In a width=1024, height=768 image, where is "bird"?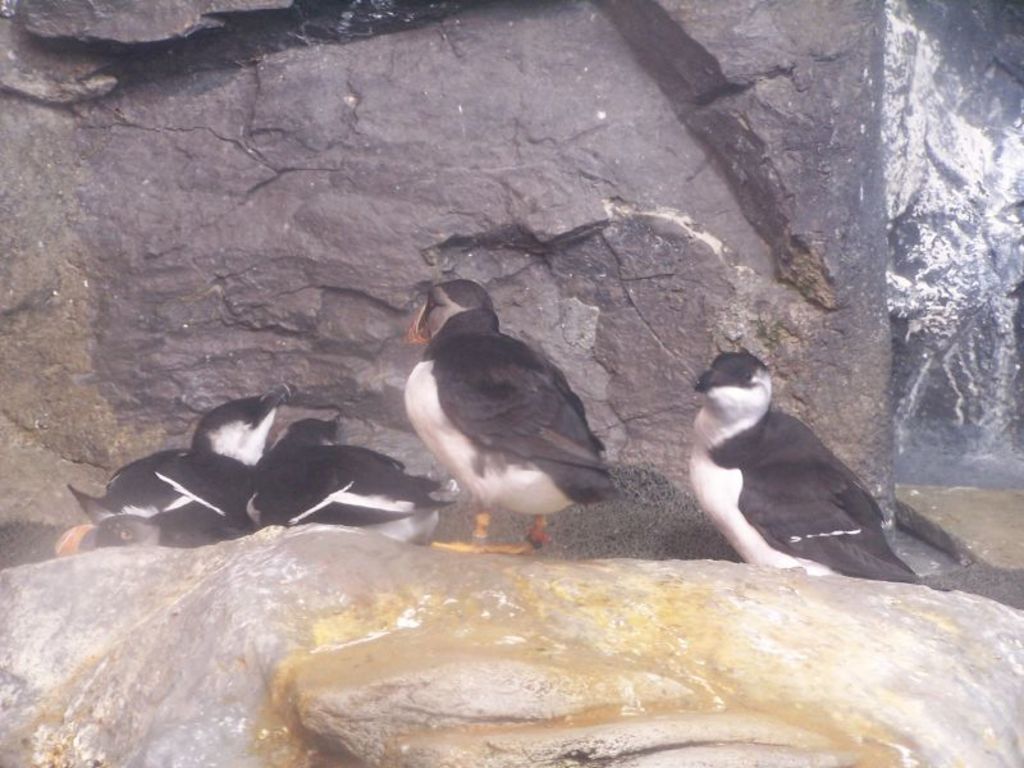
region(74, 448, 264, 541).
